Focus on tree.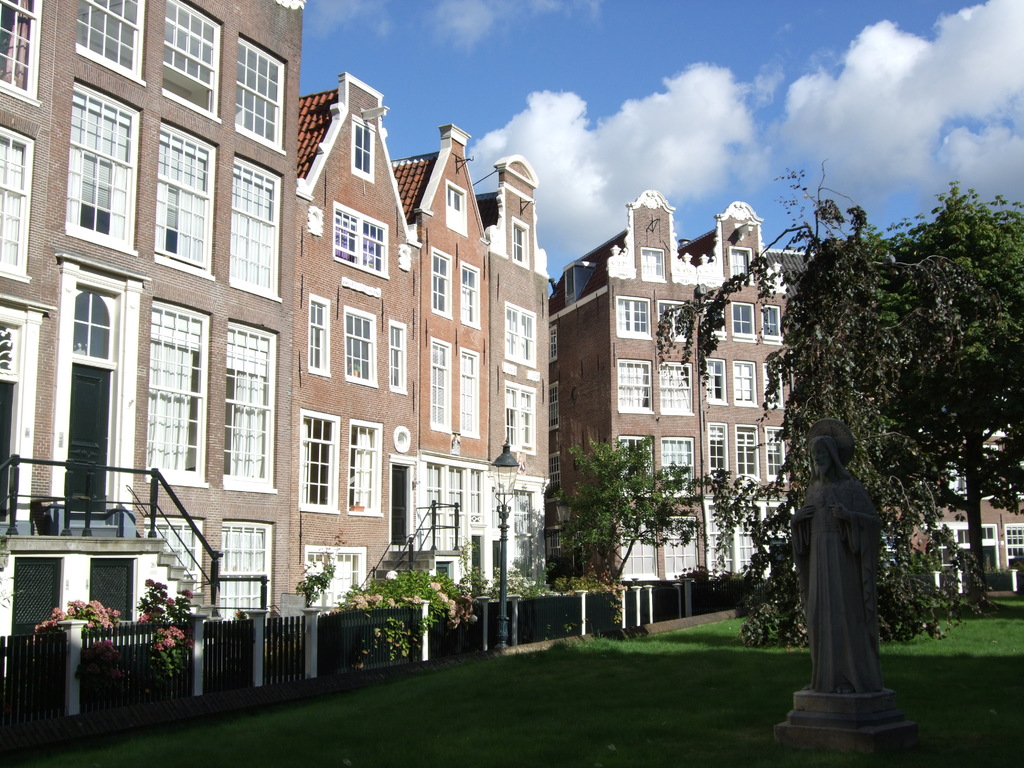
Focused at x1=562 y1=428 x2=708 y2=582.
